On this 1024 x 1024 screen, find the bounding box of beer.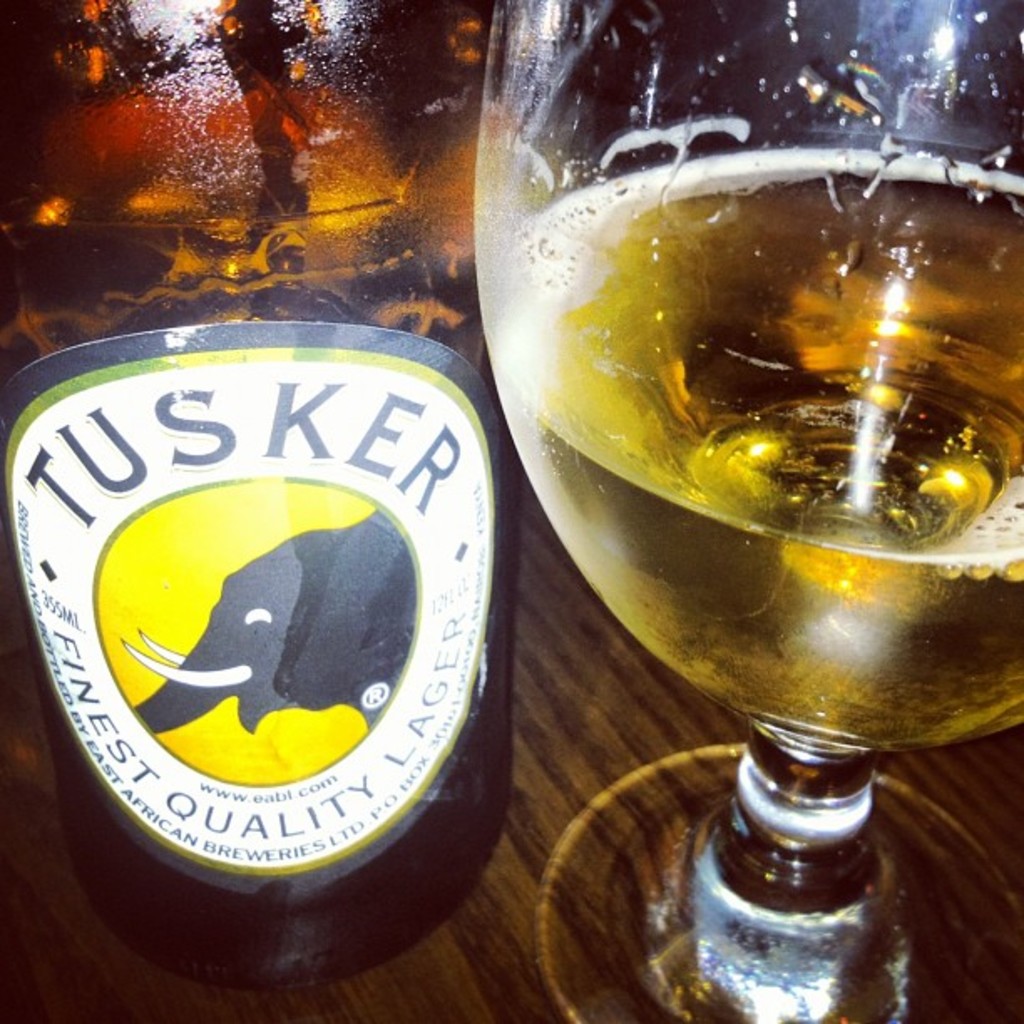
Bounding box: <bbox>474, 134, 1022, 756</bbox>.
